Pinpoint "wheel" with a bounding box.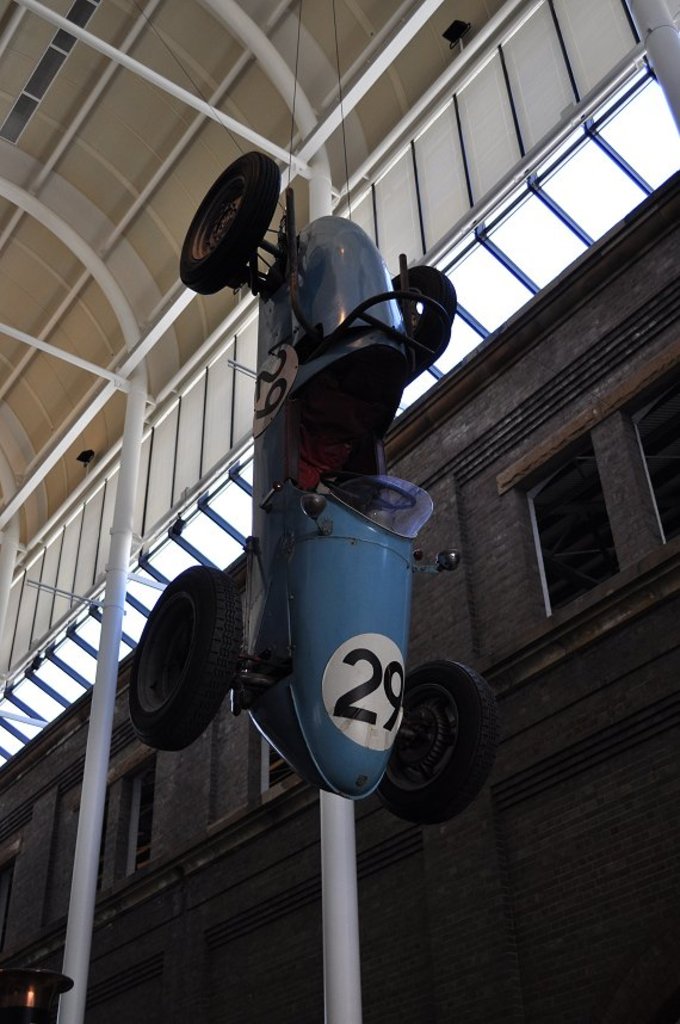
373:659:499:829.
